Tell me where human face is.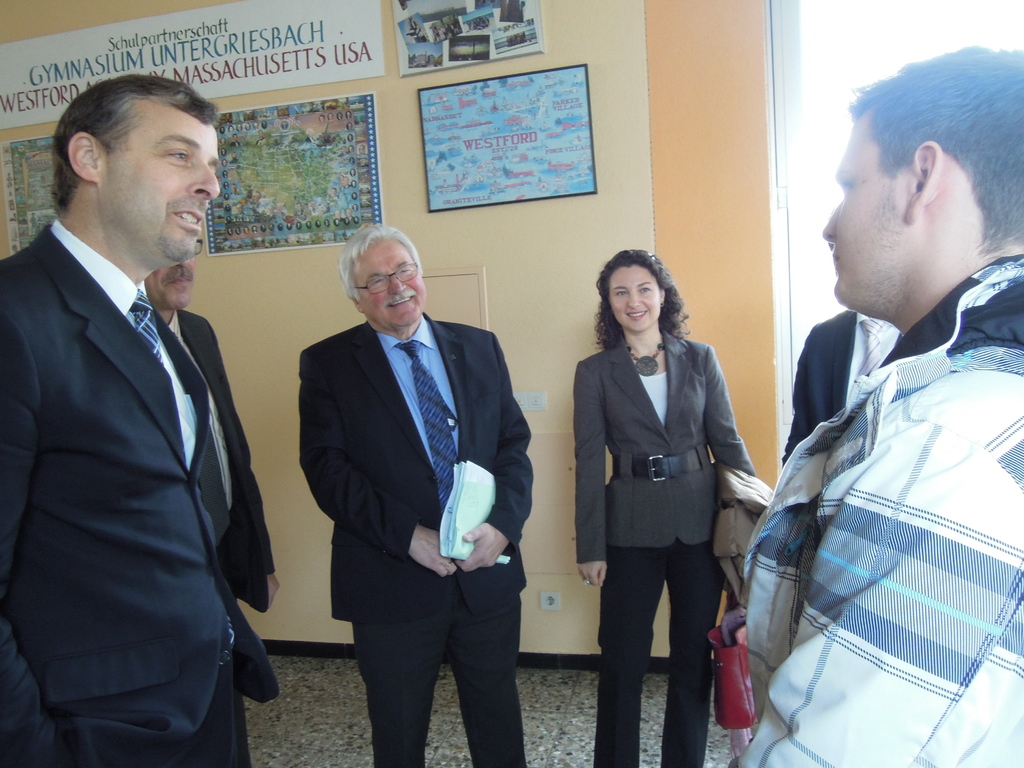
human face is at x1=355, y1=238, x2=427, y2=325.
